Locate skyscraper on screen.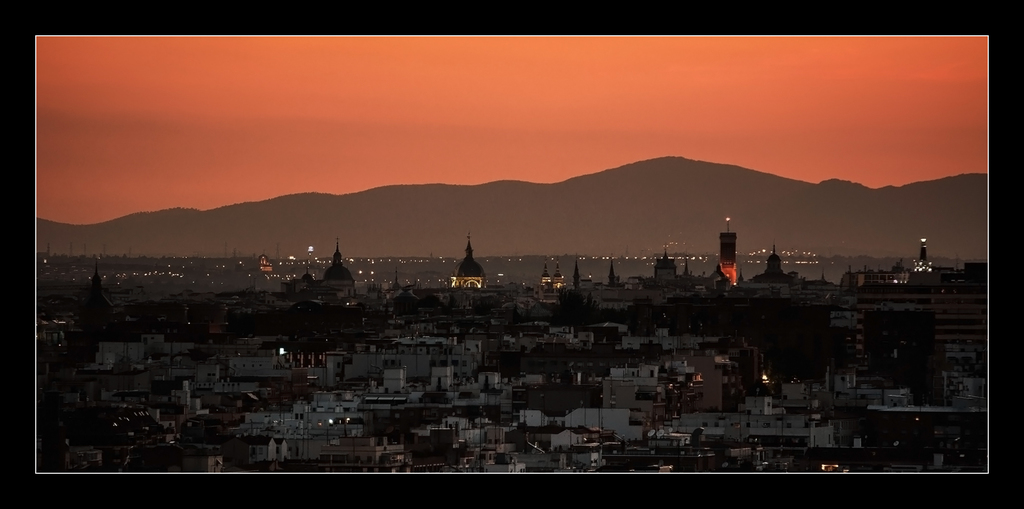
On screen at bbox(657, 255, 678, 285).
